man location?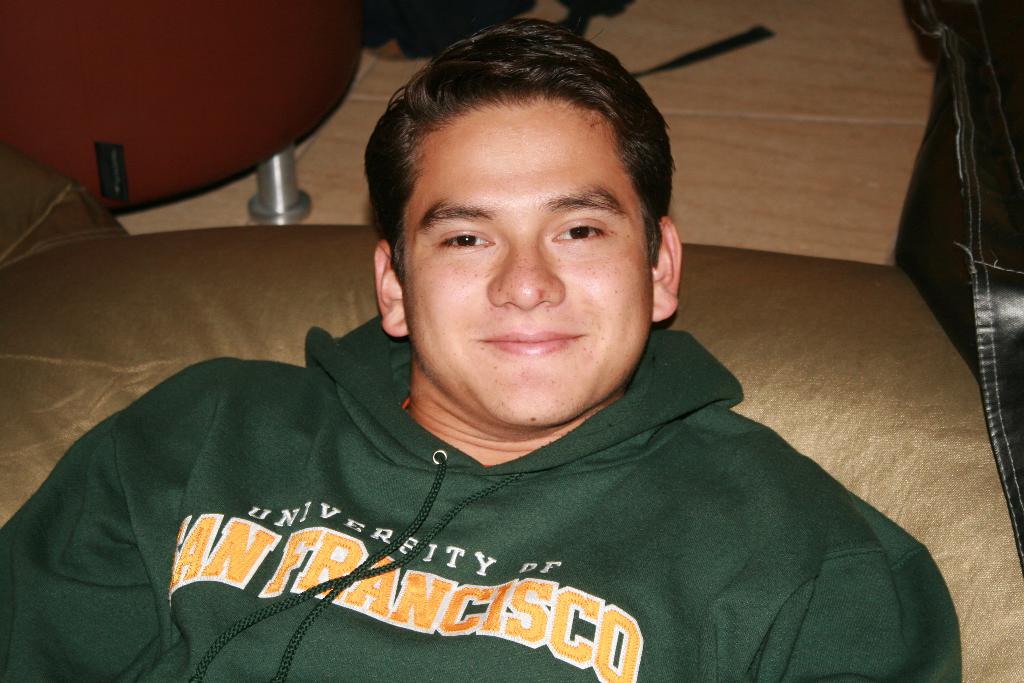
<bbox>67, 70, 927, 647</bbox>
